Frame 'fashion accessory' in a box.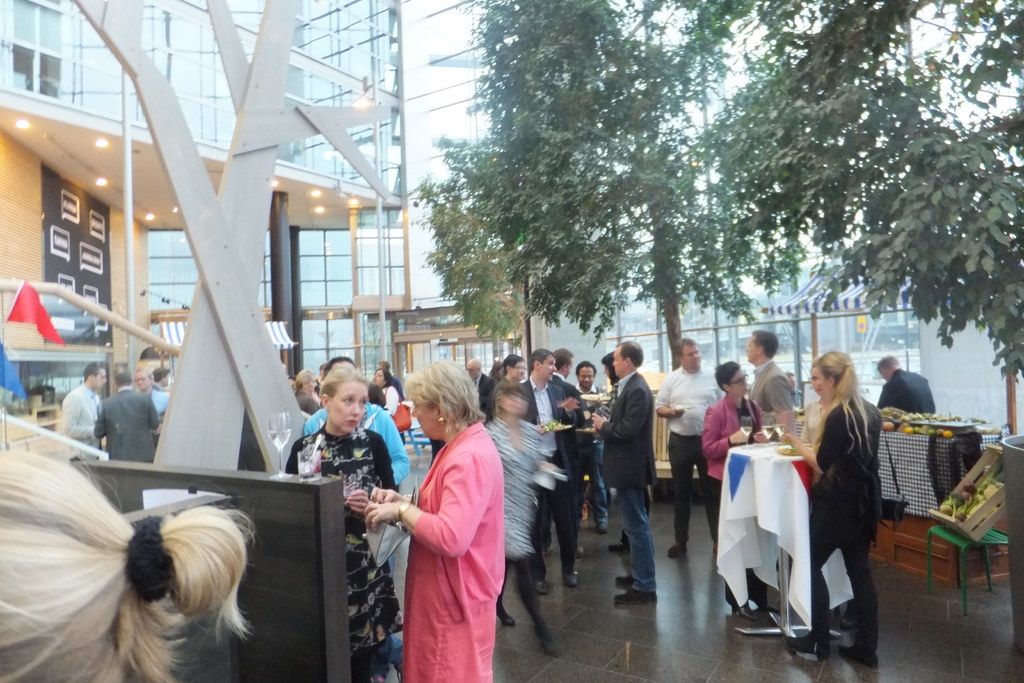
x1=531 y1=575 x2=551 y2=595.
